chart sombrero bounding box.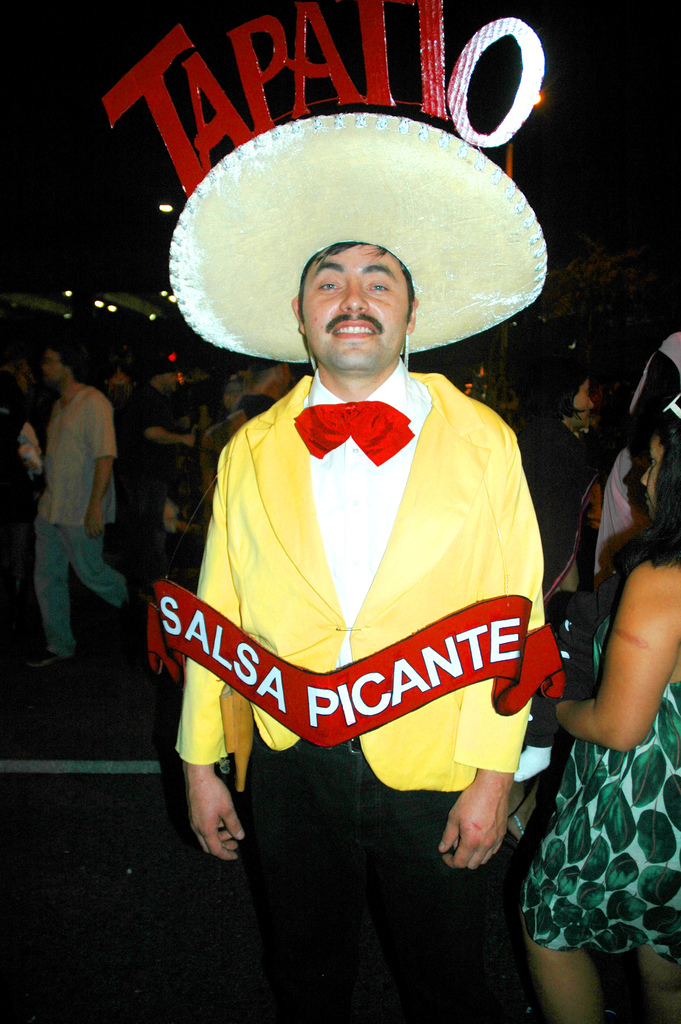
Charted: [x1=167, y1=106, x2=550, y2=365].
